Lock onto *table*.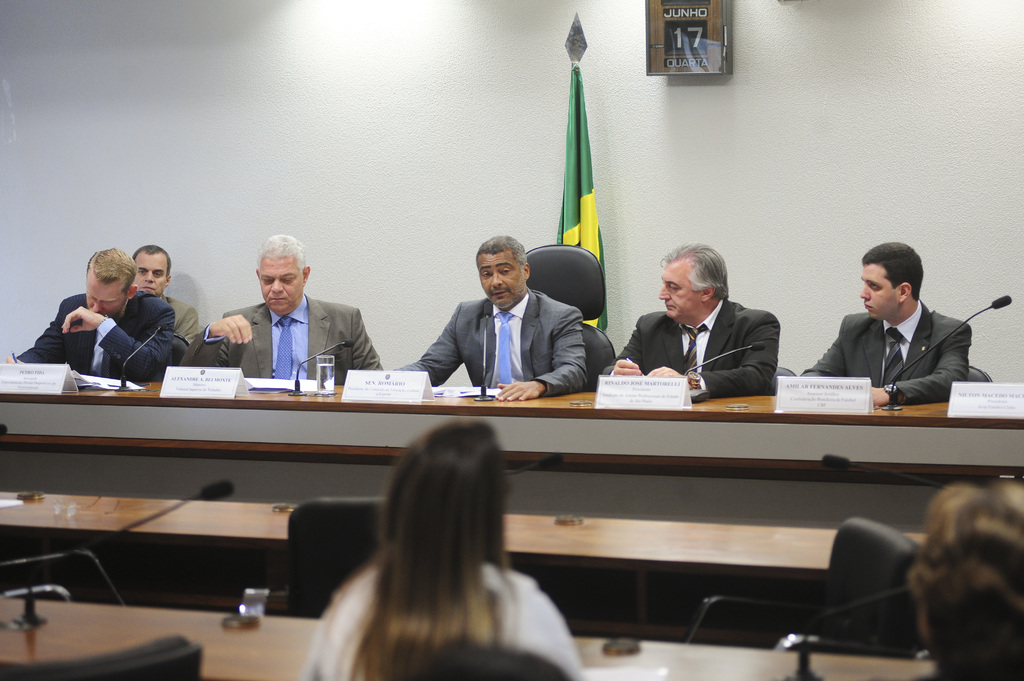
Locked: left=1, top=492, right=928, bottom=655.
